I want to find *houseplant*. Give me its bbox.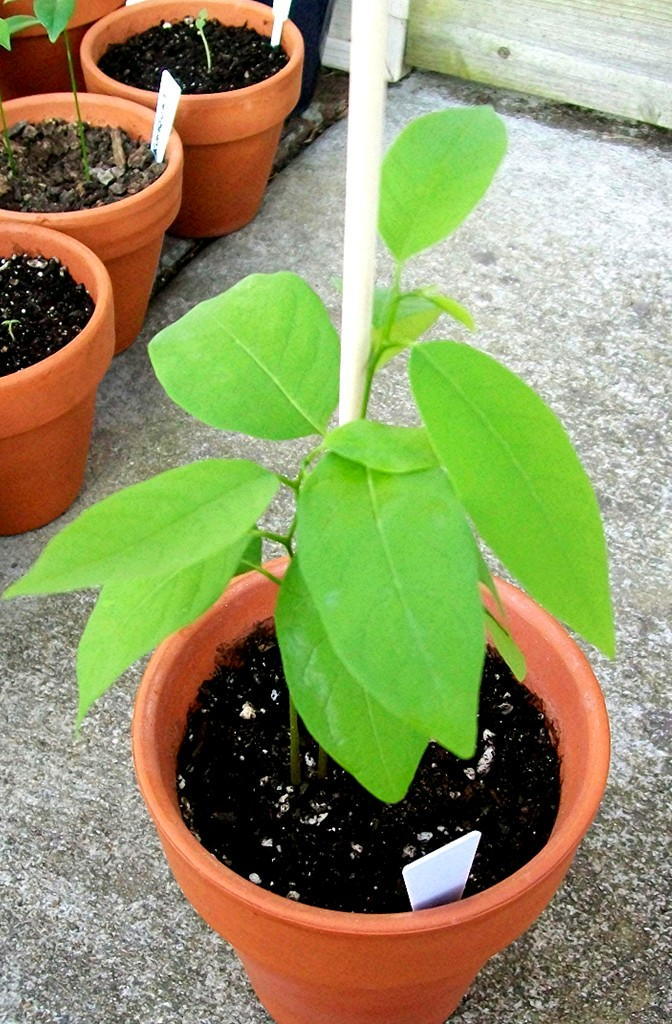
BBox(70, 0, 315, 237).
